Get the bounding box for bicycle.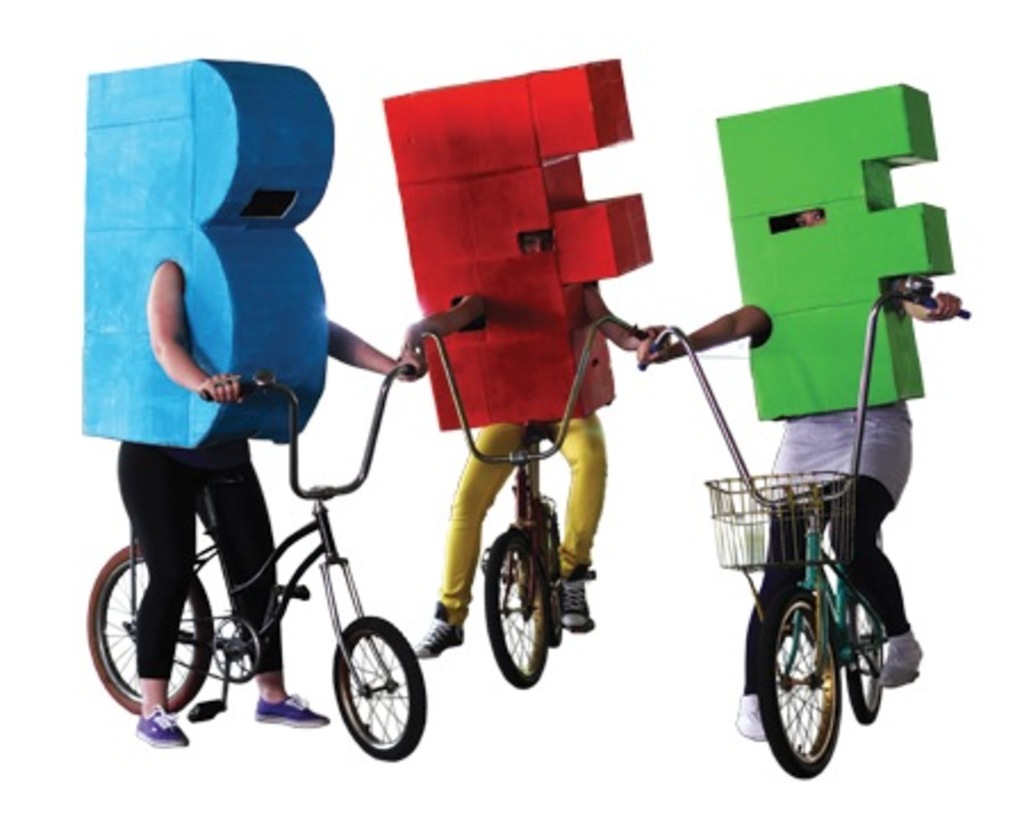
x1=407 y1=314 x2=658 y2=692.
